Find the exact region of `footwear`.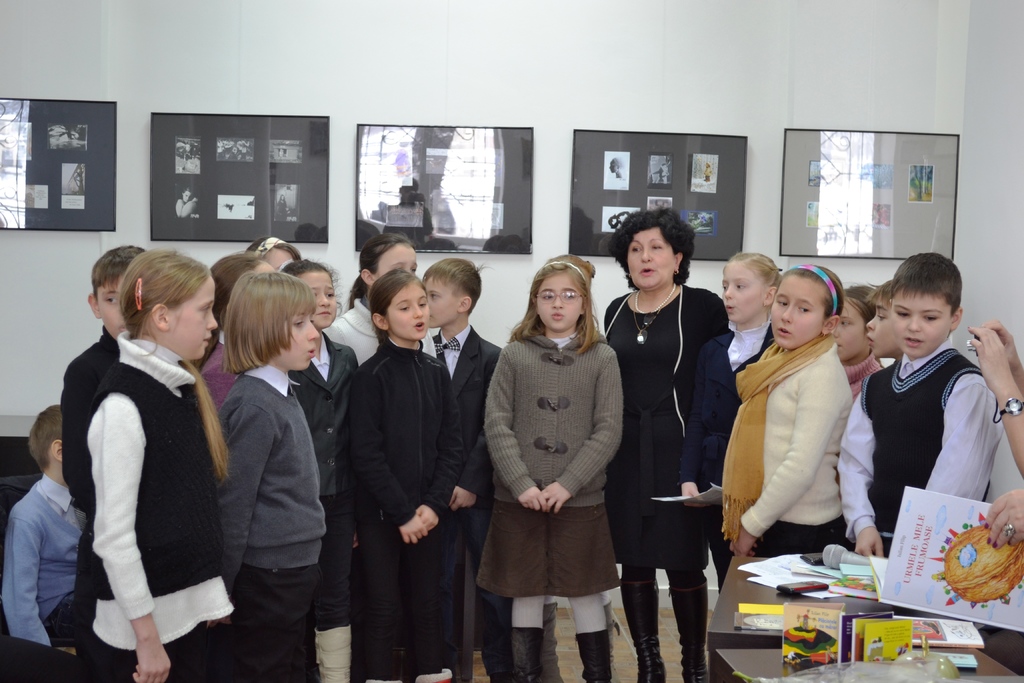
Exact region: region(366, 679, 399, 682).
